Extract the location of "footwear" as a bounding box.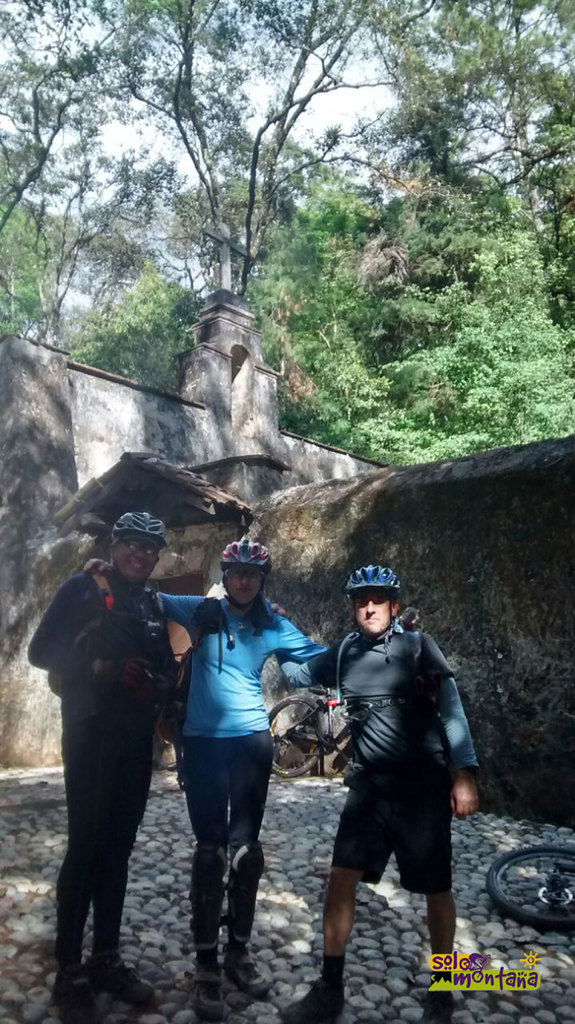
[x1=195, y1=981, x2=225, y2=1012].
